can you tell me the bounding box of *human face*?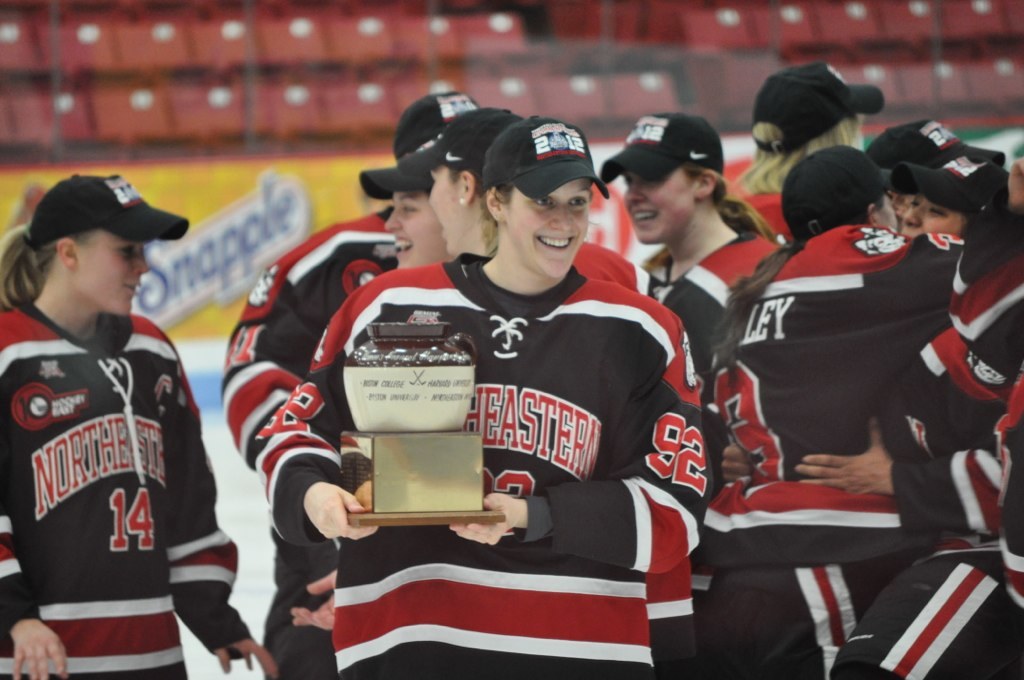
(897, 188, 962, 236).
